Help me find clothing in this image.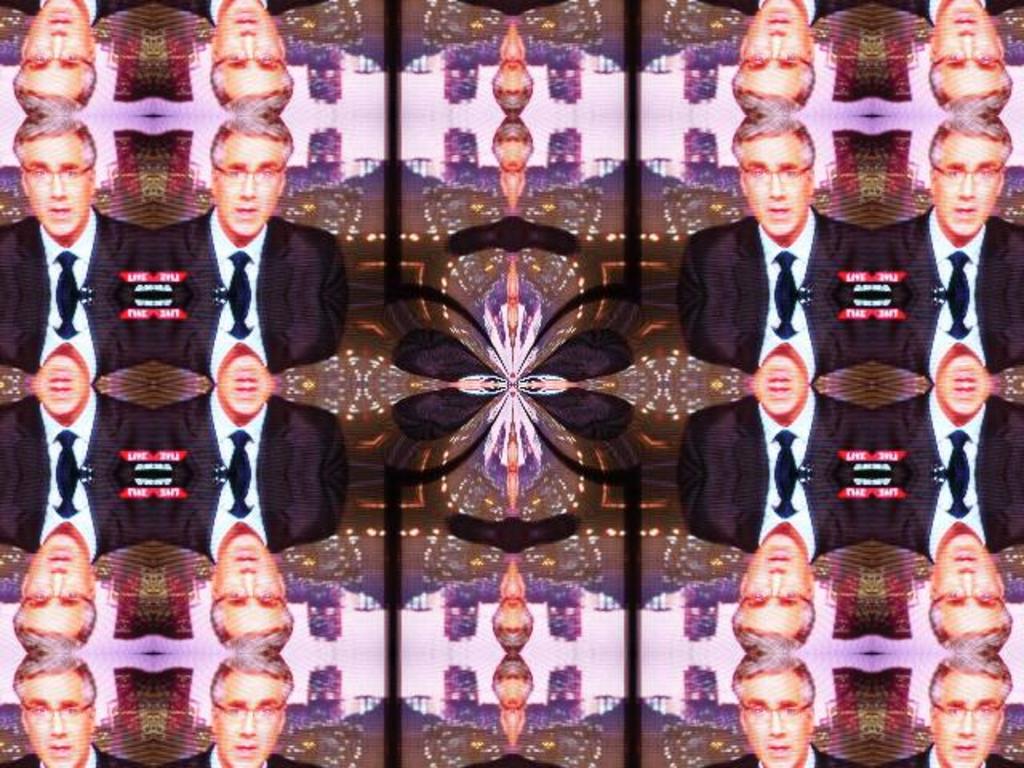
Found it: [x1=171, y1=744, x2=326, y2=766].
